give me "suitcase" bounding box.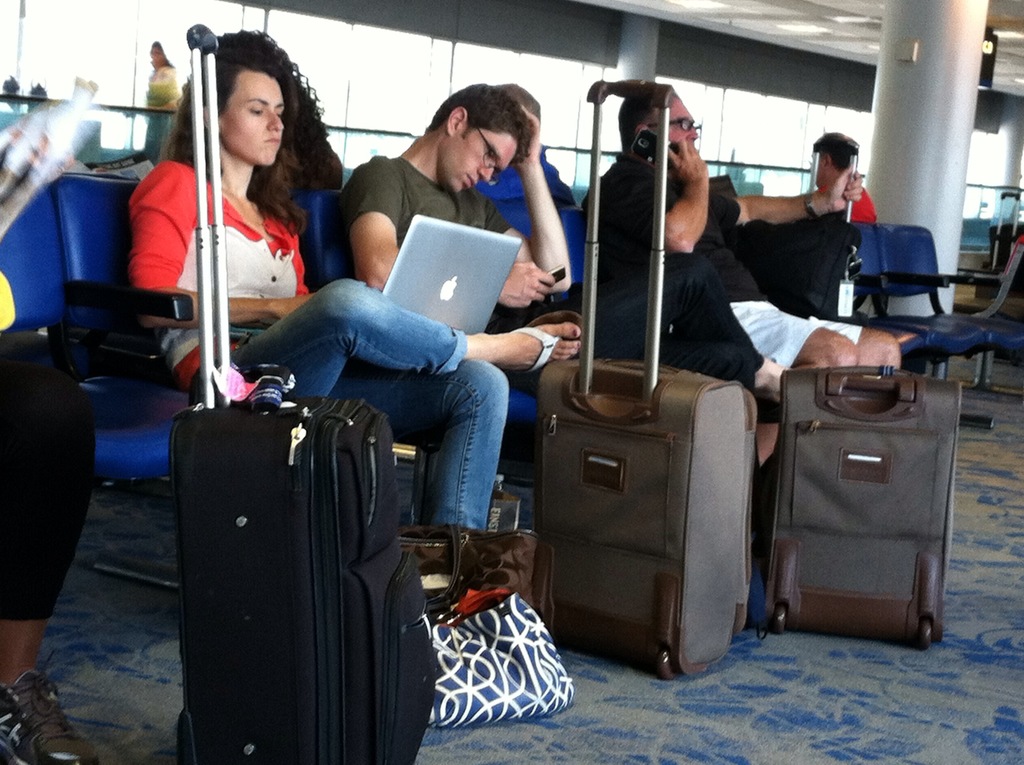
[534, 78, 760, 679].
